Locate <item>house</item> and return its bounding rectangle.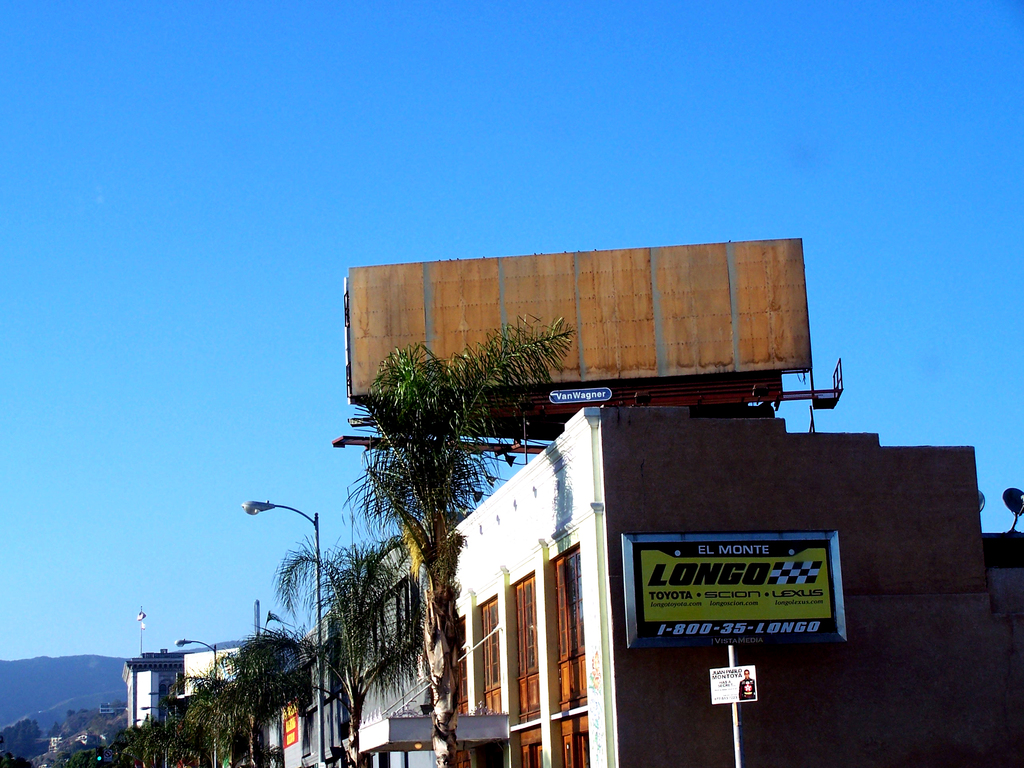
pyautogui.locateOnScreen(129, 634, 305, 761).
